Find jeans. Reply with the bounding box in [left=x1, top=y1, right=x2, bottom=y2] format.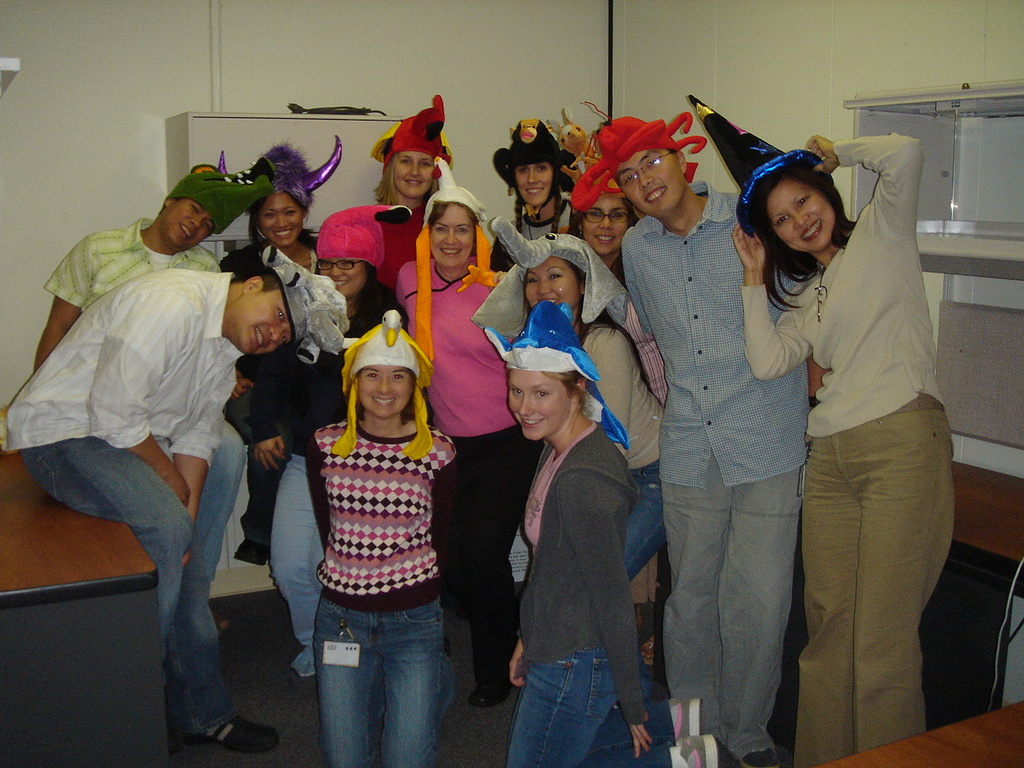
[left=272, top=450, right=331, bottom=646].
